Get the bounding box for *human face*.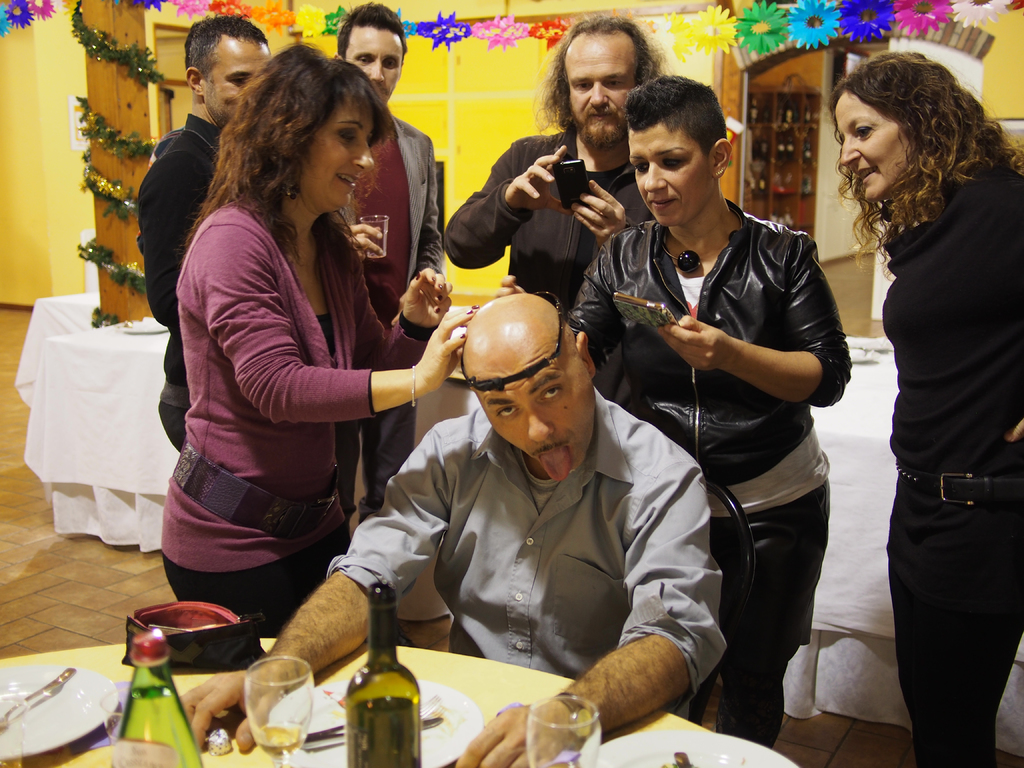
select_region(567, 38, 641, 143).
